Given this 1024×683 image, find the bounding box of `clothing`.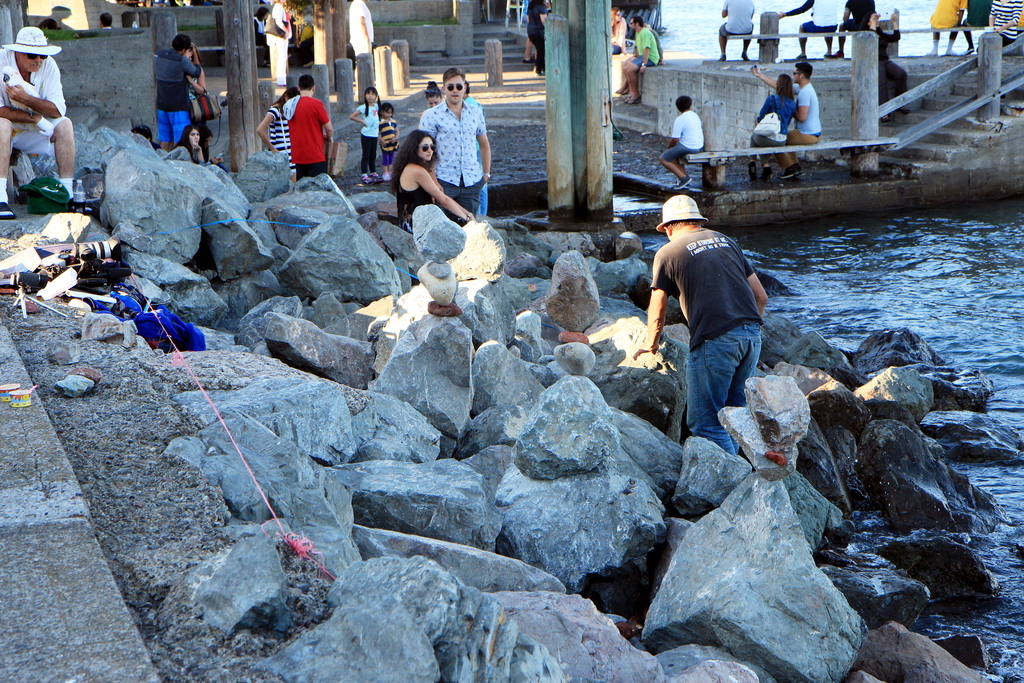
<region>271, 99, 293, 179</region>.
